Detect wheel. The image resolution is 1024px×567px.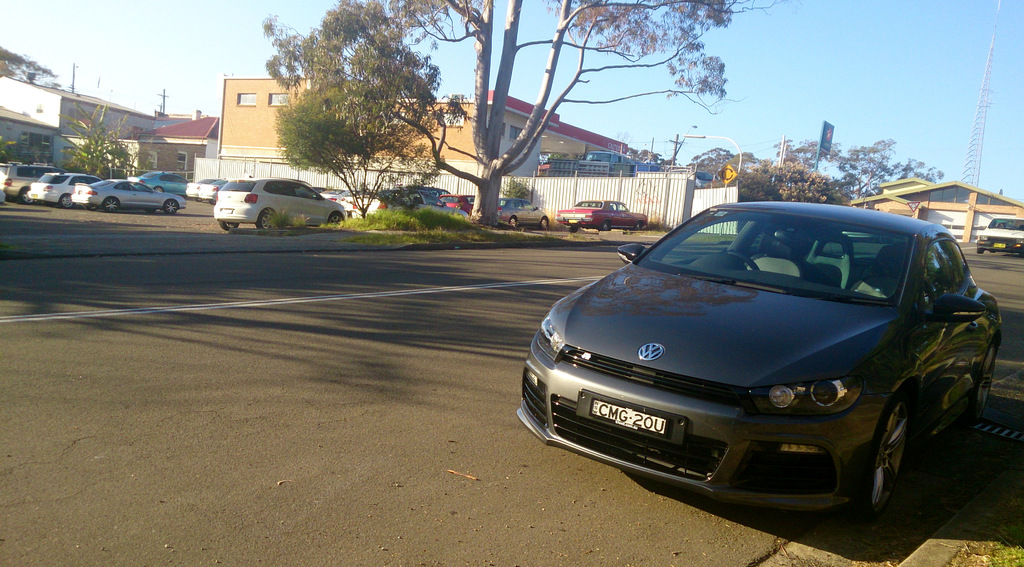
{"x1": 60, "y1": 193, "x2": 76, "y2": 208}.
